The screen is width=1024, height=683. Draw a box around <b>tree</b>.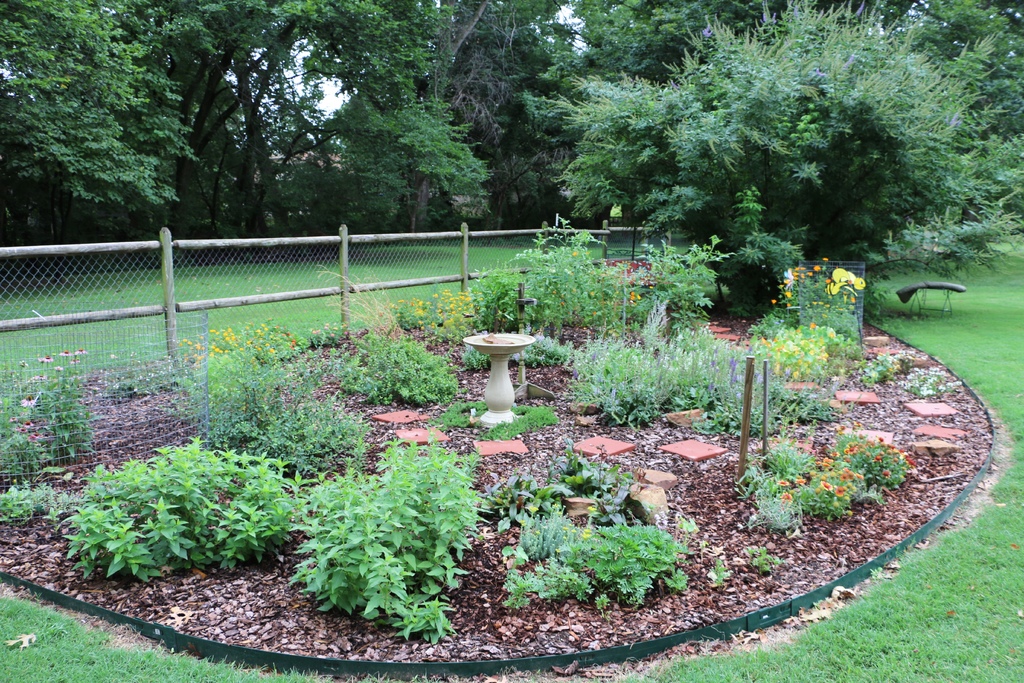
[518, 0, 714, 207].
